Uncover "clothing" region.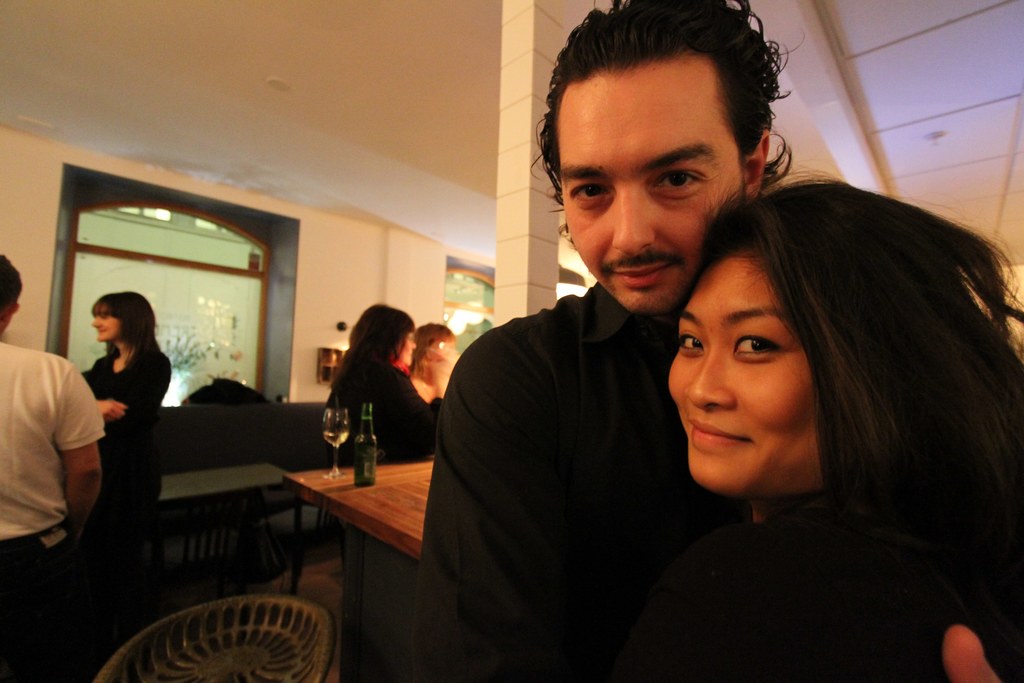
Uncovered: pyautogui.locateOnScreen(0, 333, 105, 682).
